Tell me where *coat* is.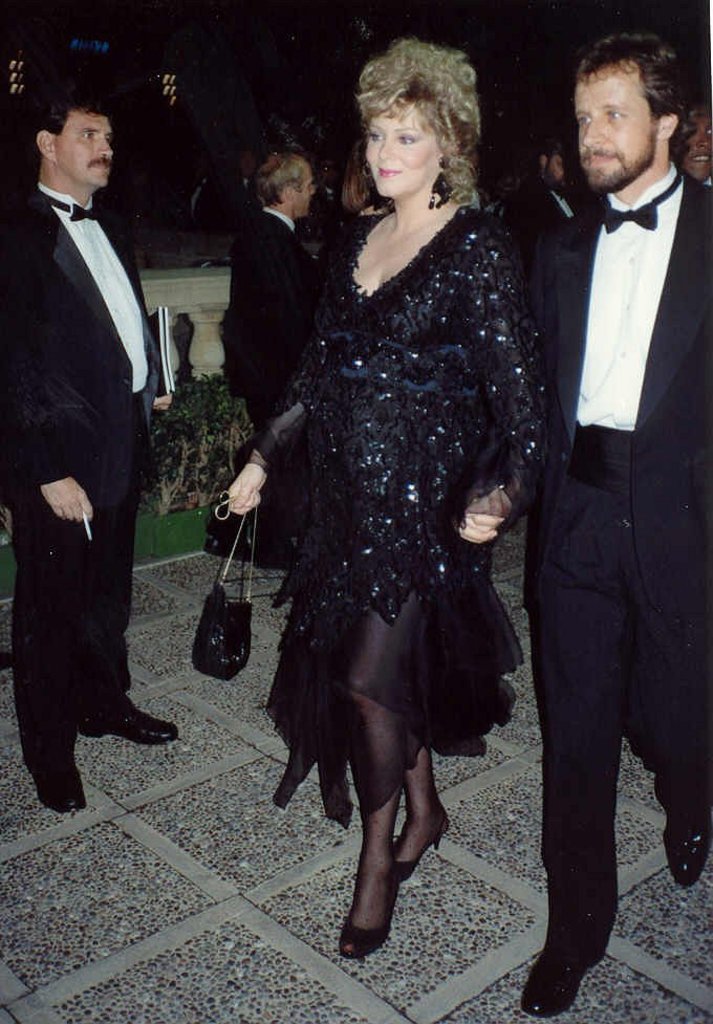
*coat* is at BBox(230, 190, 326, 419).
